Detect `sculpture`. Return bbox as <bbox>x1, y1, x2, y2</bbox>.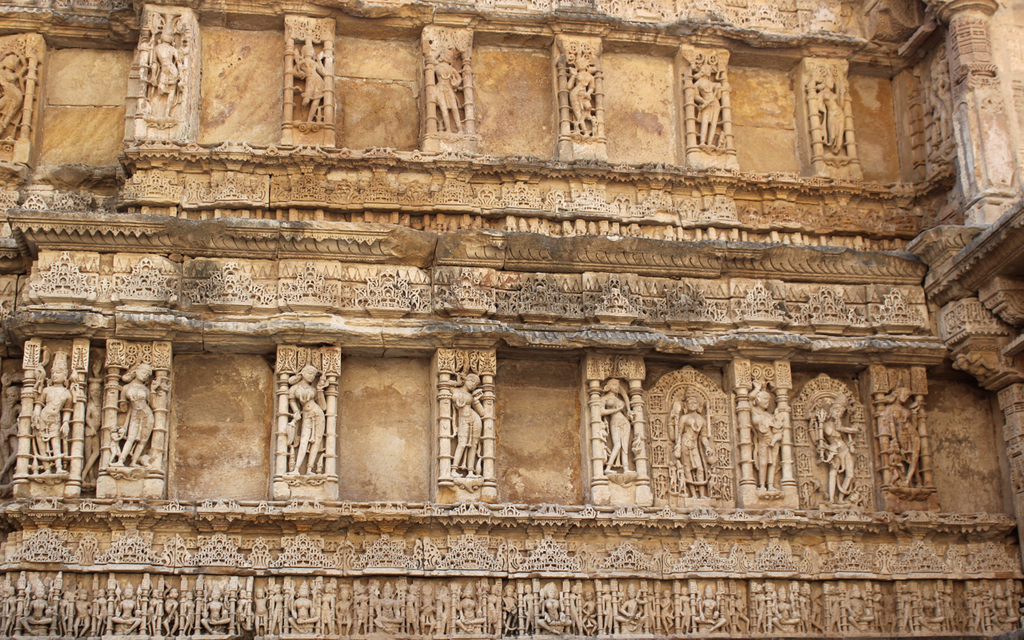
<bbox>412, 28, 485, 156</bbox>.
